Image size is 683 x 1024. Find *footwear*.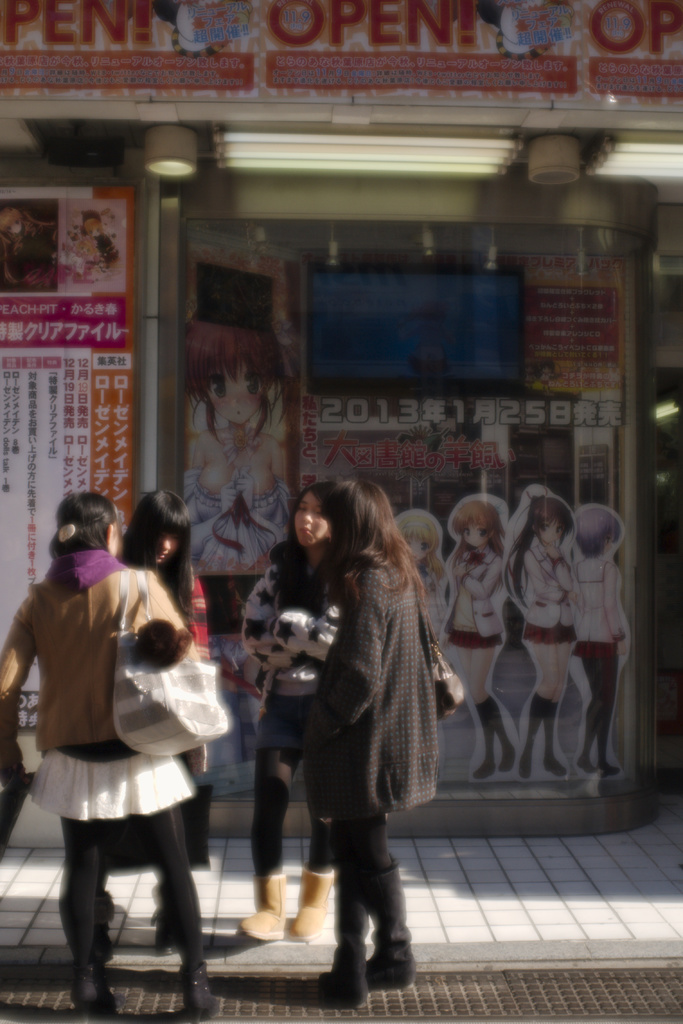
bbox=(142, 881, 181, 958).
